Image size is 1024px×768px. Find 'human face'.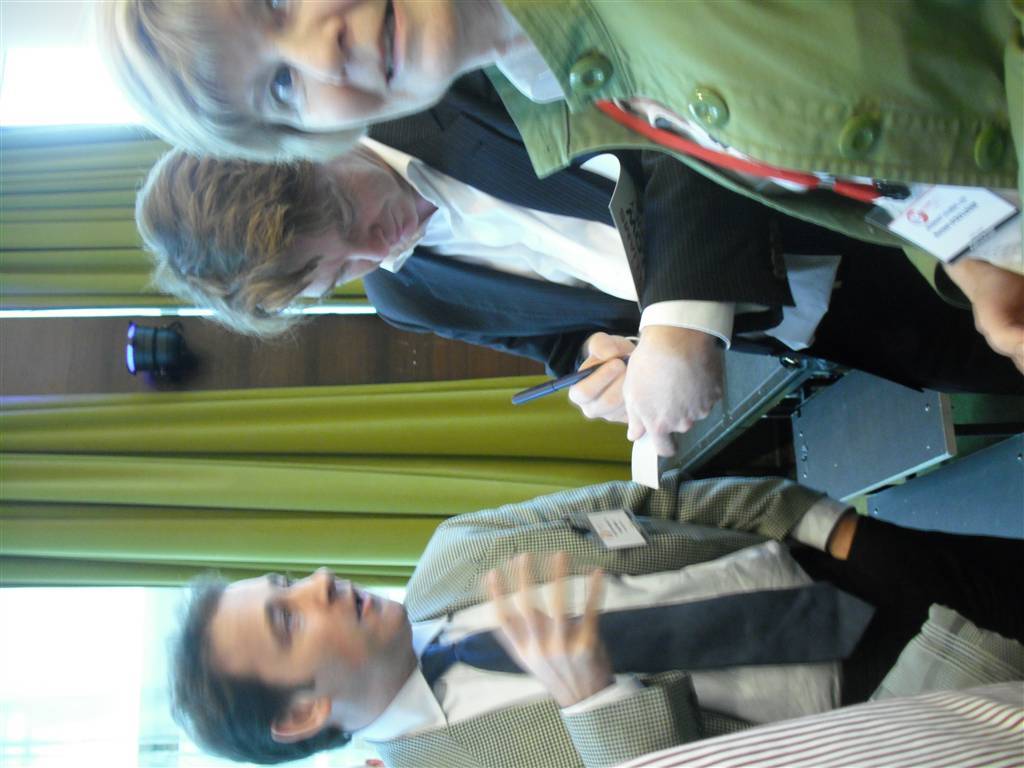
Rect(210, 563, 413, 703).
